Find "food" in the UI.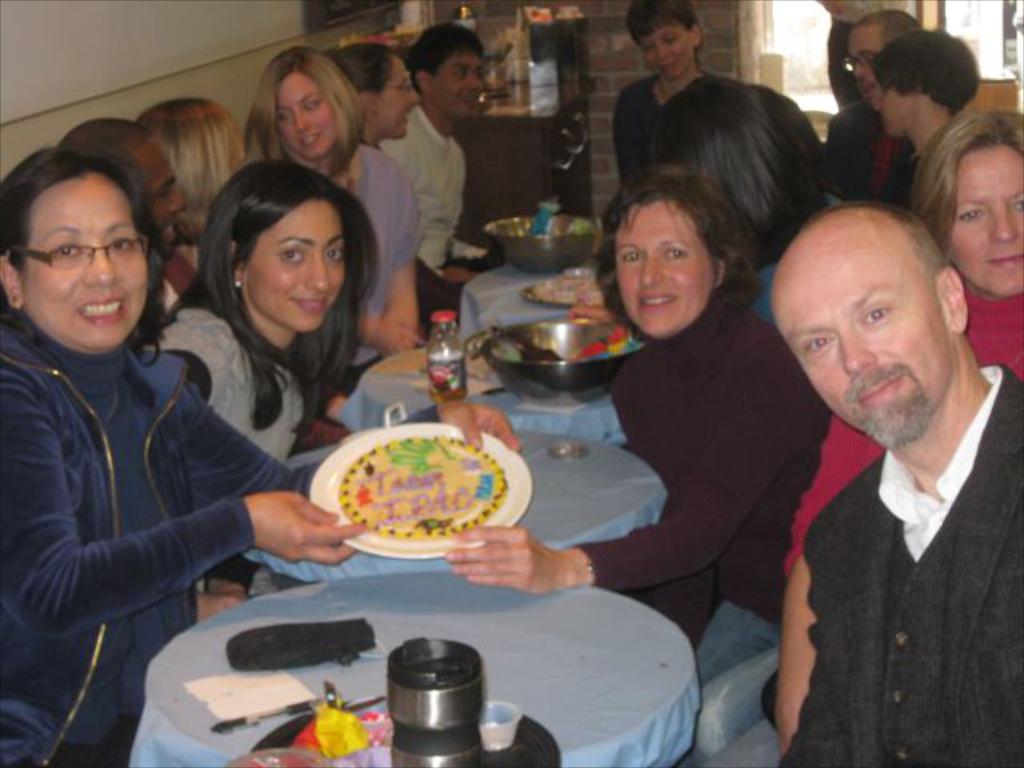
UI element at bbox=(490, 323, 638, 366).
